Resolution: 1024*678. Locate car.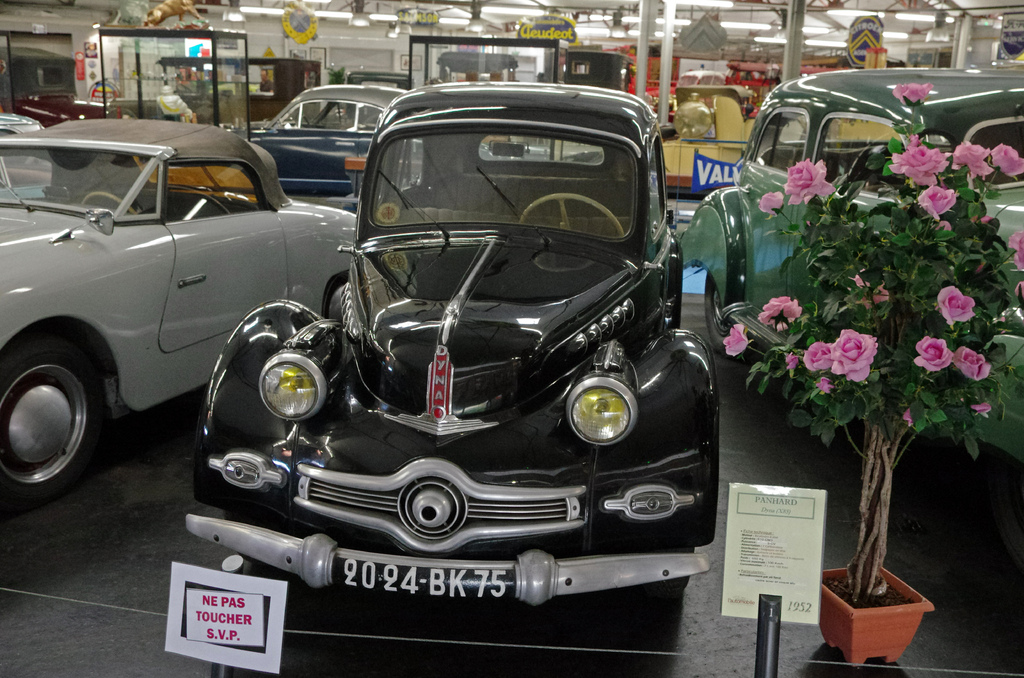
{"left": 250, "top": 76, "right": 502, "bottom": 205}.
